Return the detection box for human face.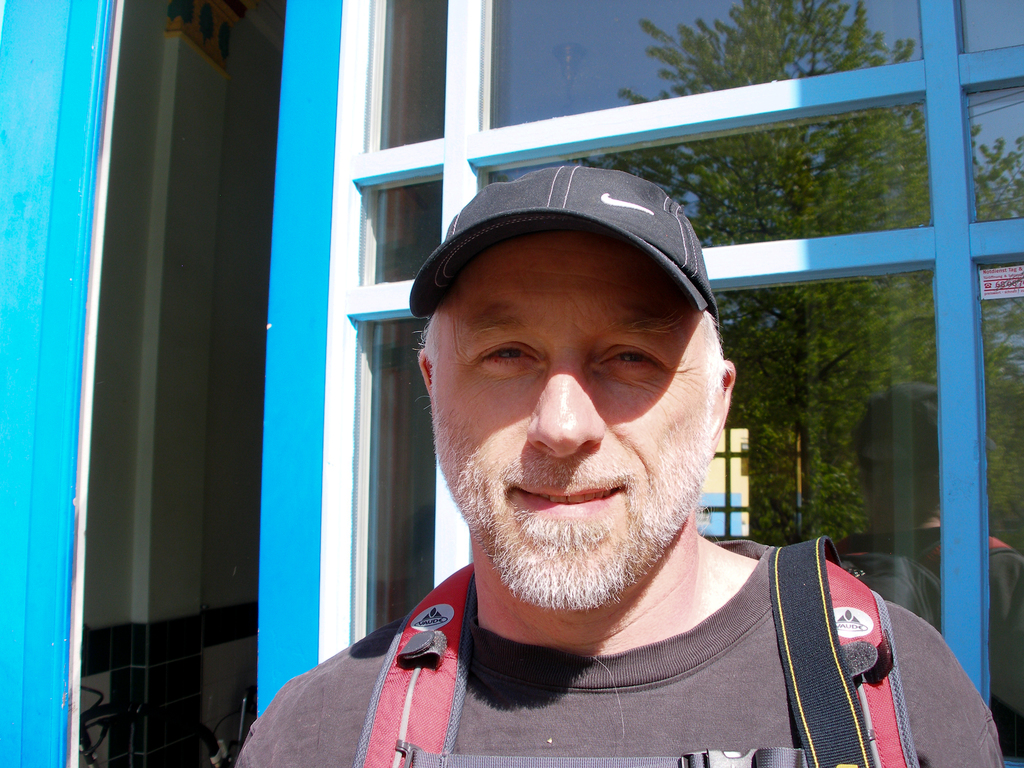
left=431, top=236, right=716, bottom=606.
